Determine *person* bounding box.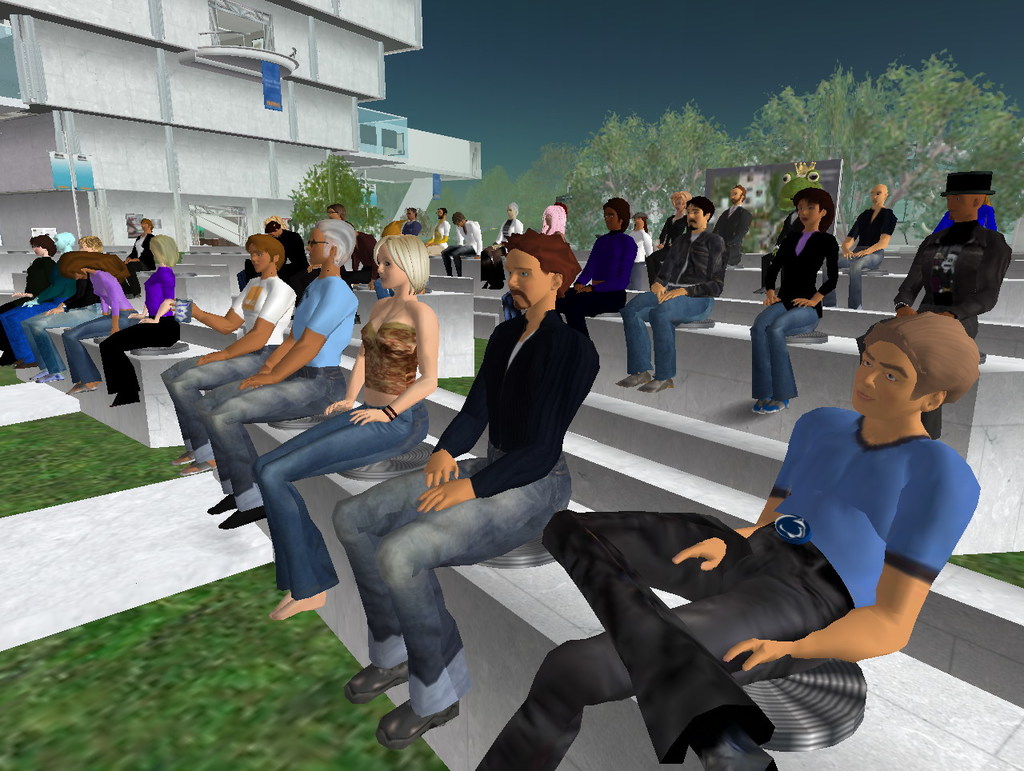
Determined: [477,314,982,770].
